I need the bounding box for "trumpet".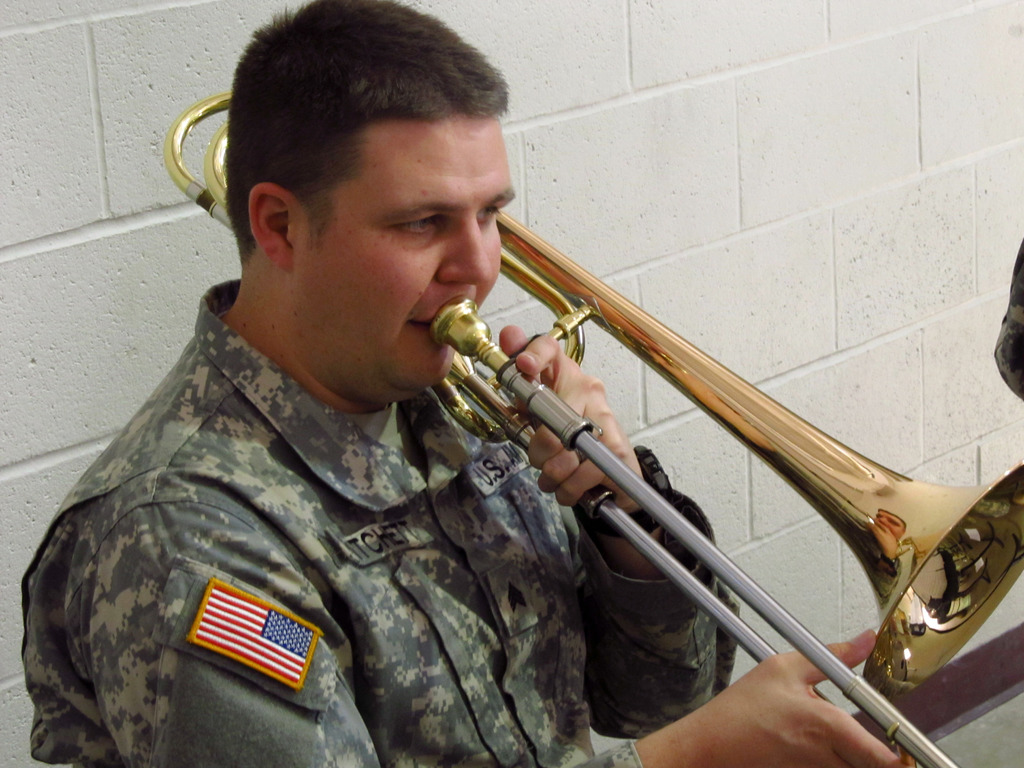
Here it is: 163, 93, 1023, 767.
